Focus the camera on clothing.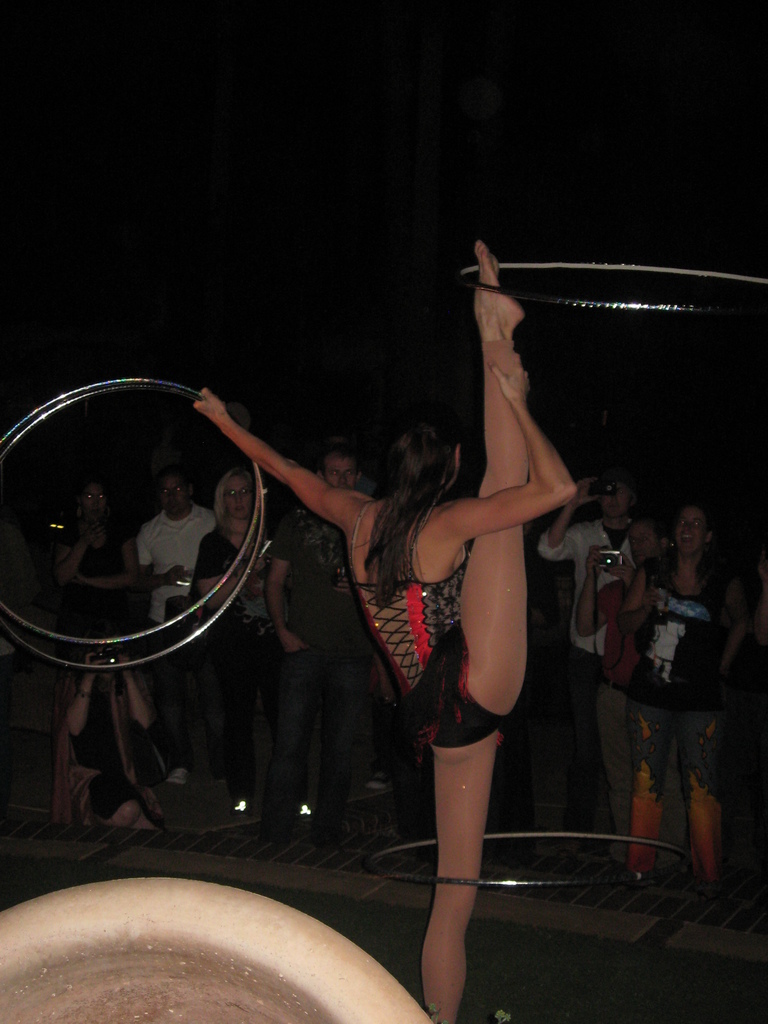
Focus region: [left=57, top=657, right=193, bottom=837].
